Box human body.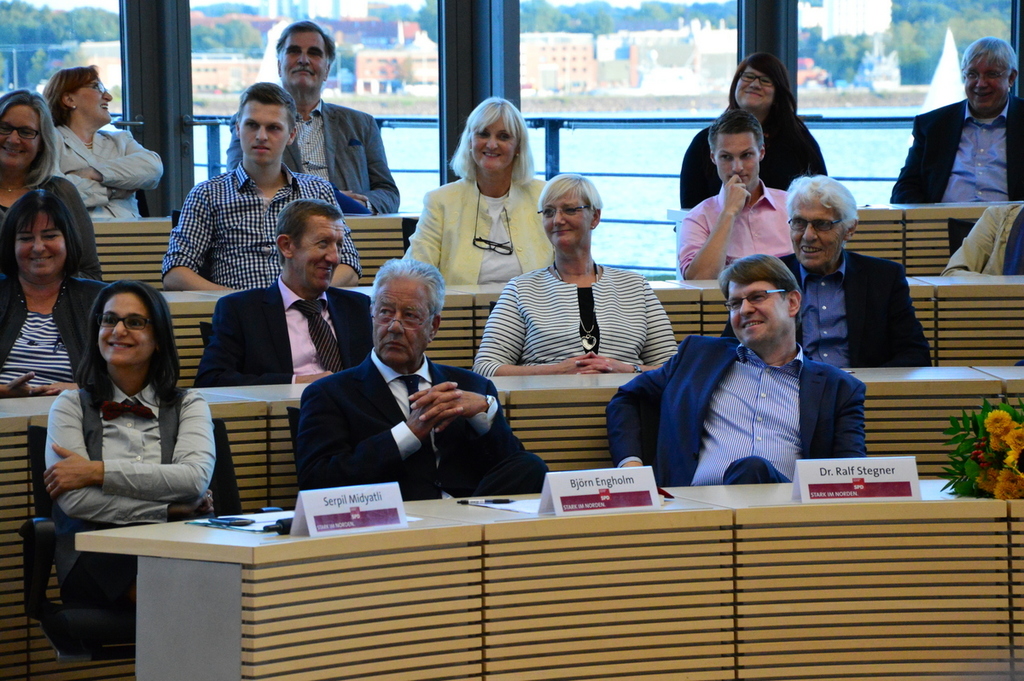
<region>42, 276, 212, 643</region>.
